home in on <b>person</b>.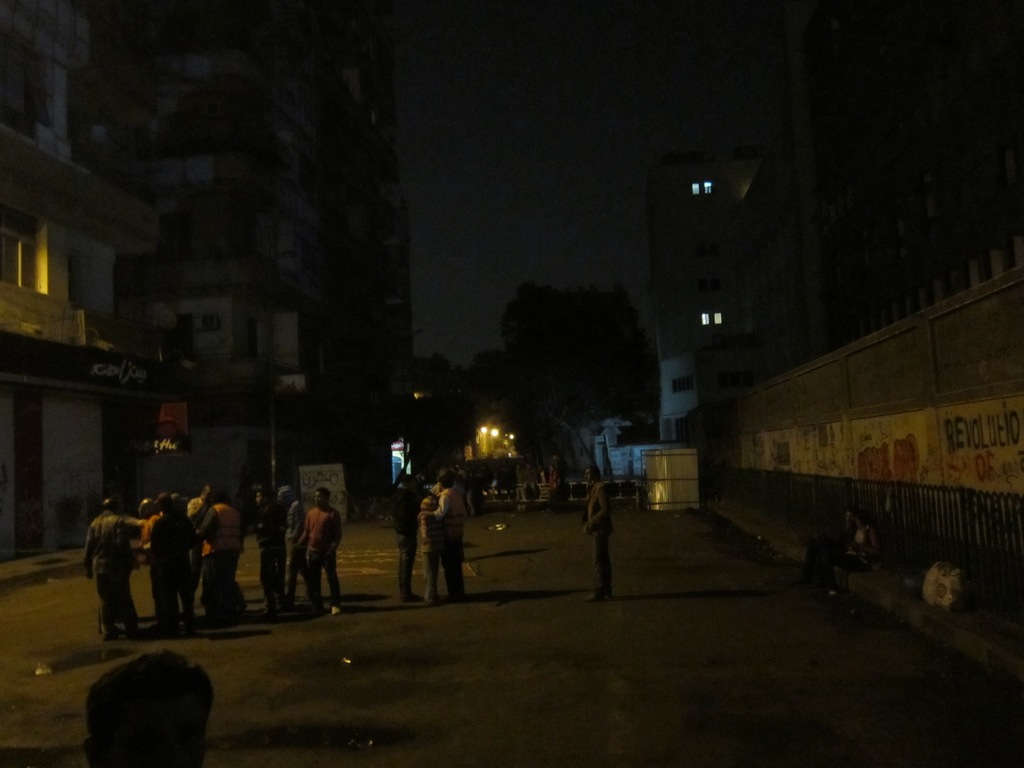
Homed in at [x1=424, y1=469, x2=466, y2=600].
